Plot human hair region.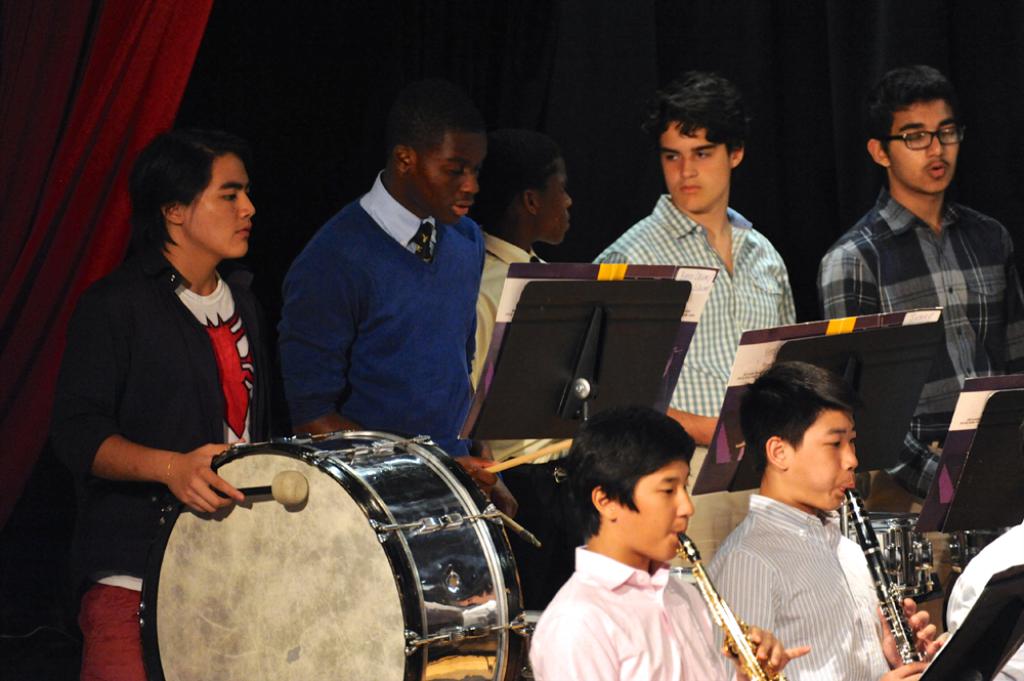
Plotted at 476 133 563 215.
